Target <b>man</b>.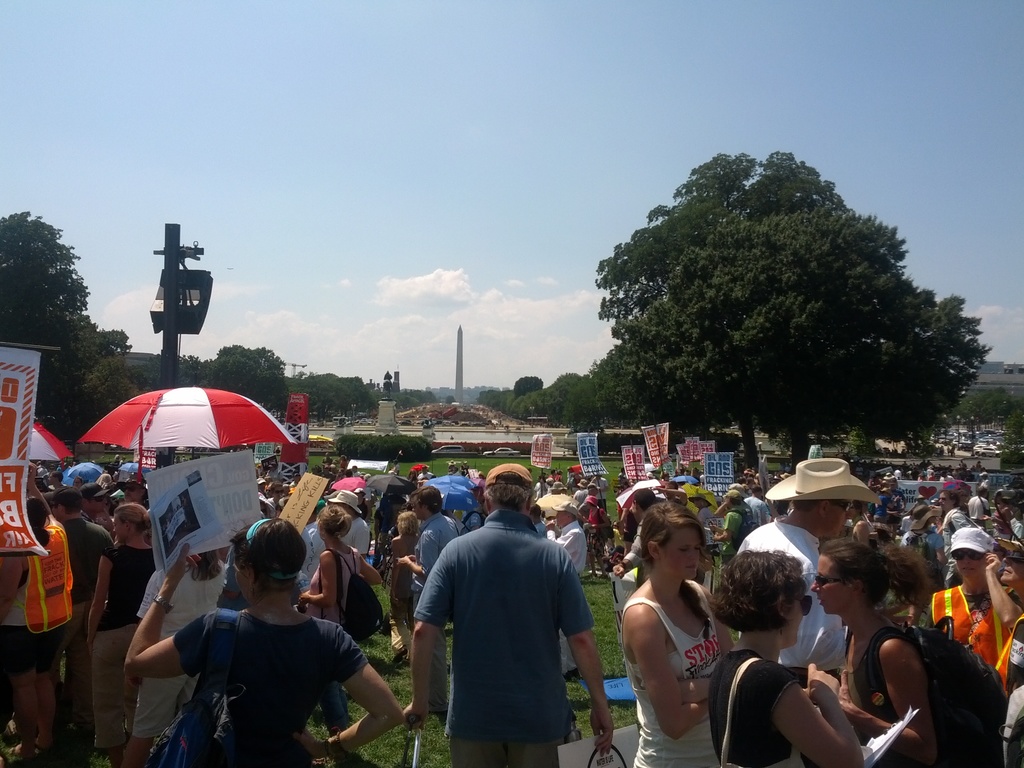
Target region: {"x1": 50, "y1": 486, "x2": 116, "y2": 744}.
